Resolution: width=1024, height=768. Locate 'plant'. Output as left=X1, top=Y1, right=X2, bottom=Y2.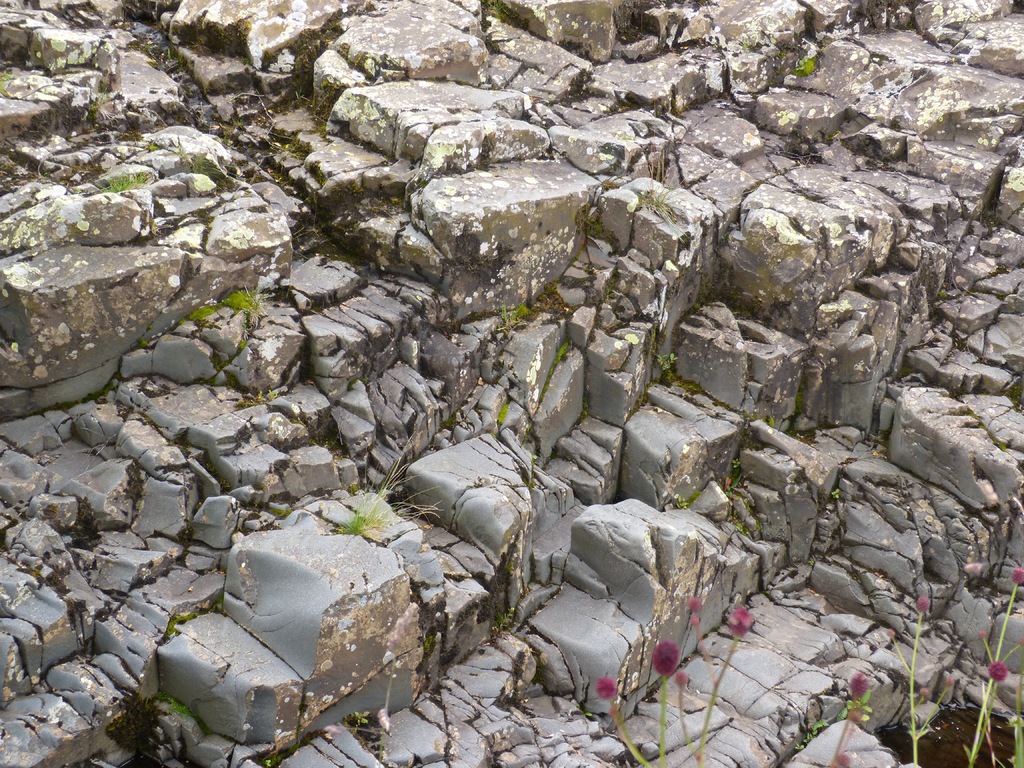
left=630, top=135, right=684, bottom=219.
